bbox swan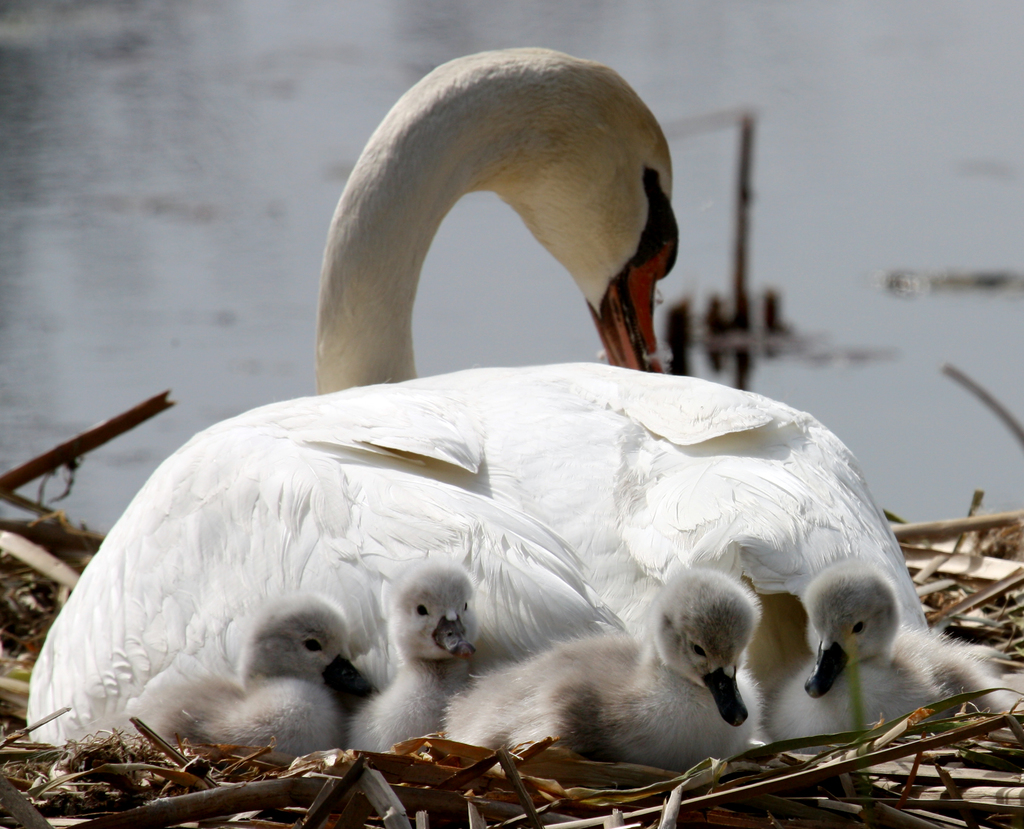
[x1=436, y1=562, x2=764, y2=769]
